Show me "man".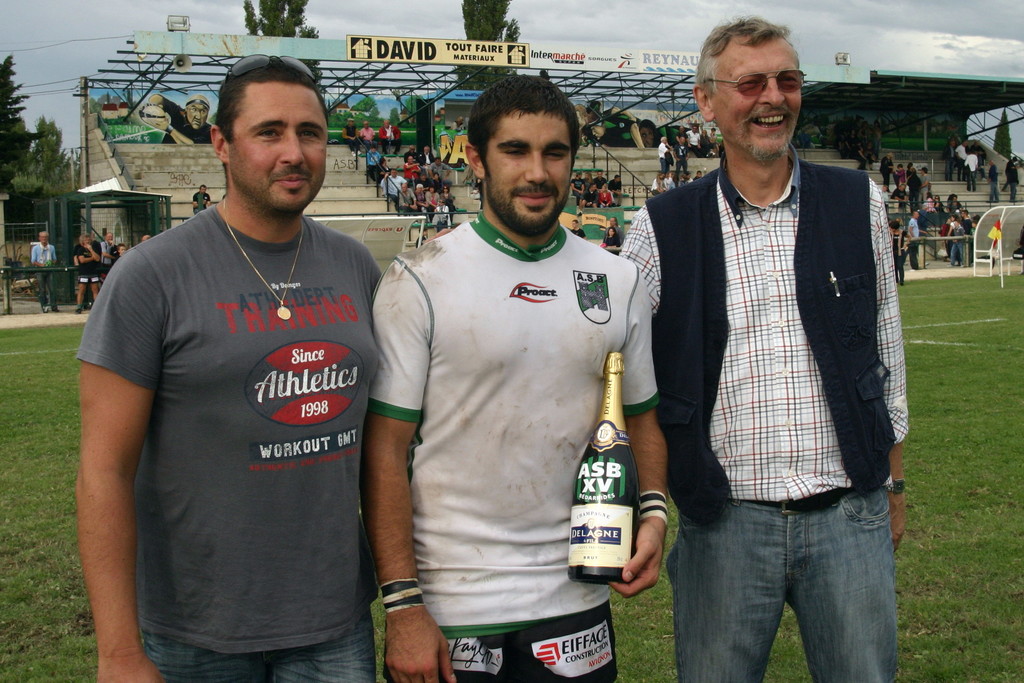
"man" is here: bbox=[707, 126, 720, 158].
